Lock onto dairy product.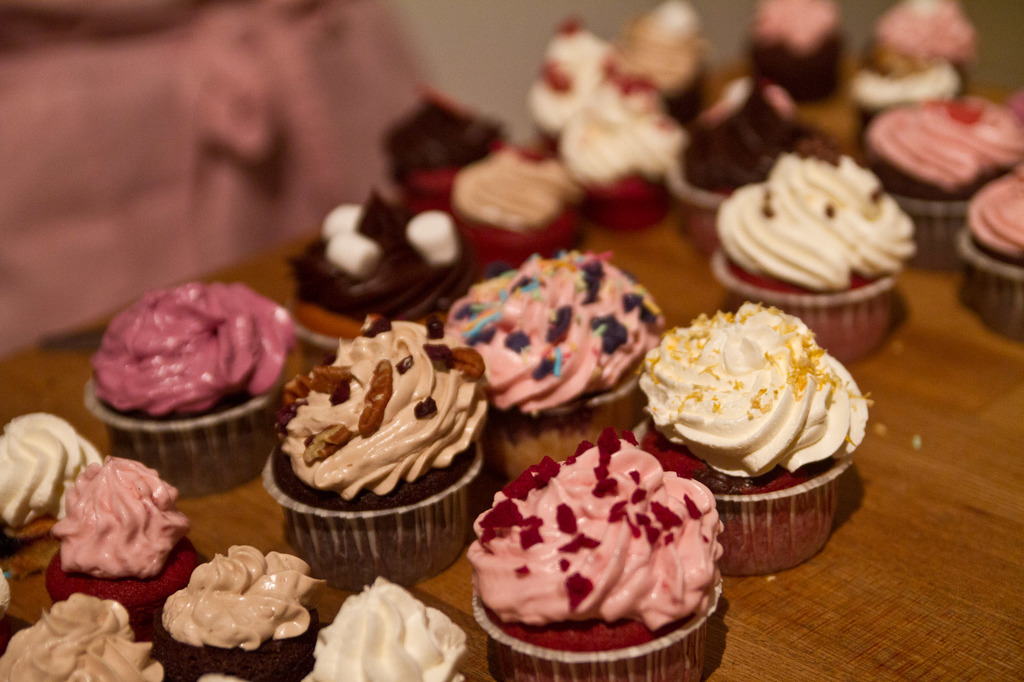
Locked: (left=284, top=297, right=489, bottom=496).
